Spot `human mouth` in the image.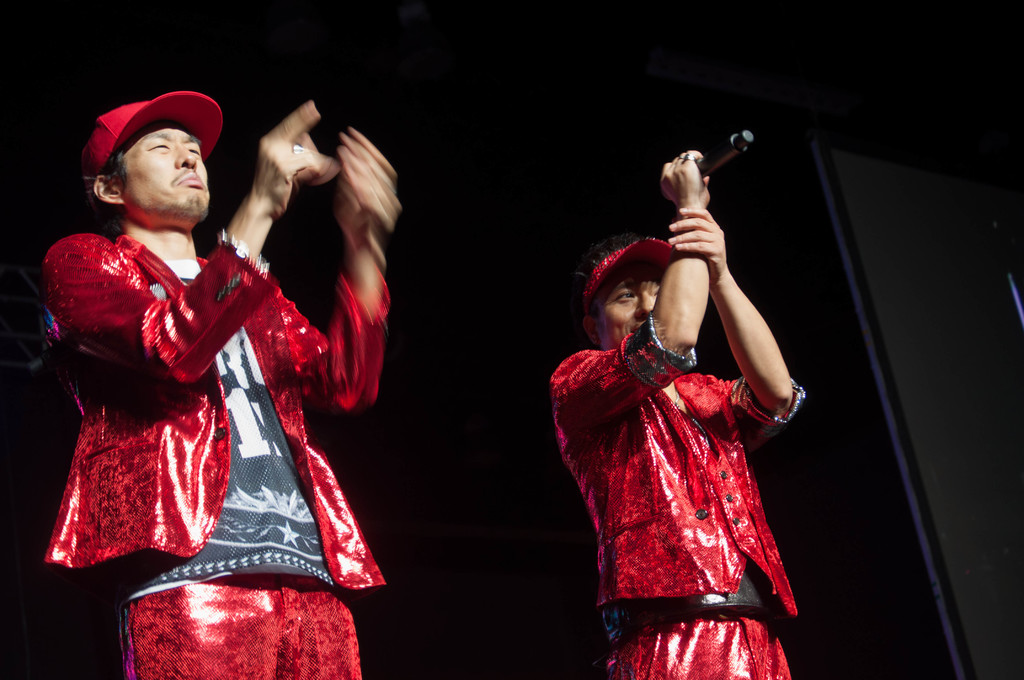
`human mouth` found at bbox(175, 175, 206, 188).
